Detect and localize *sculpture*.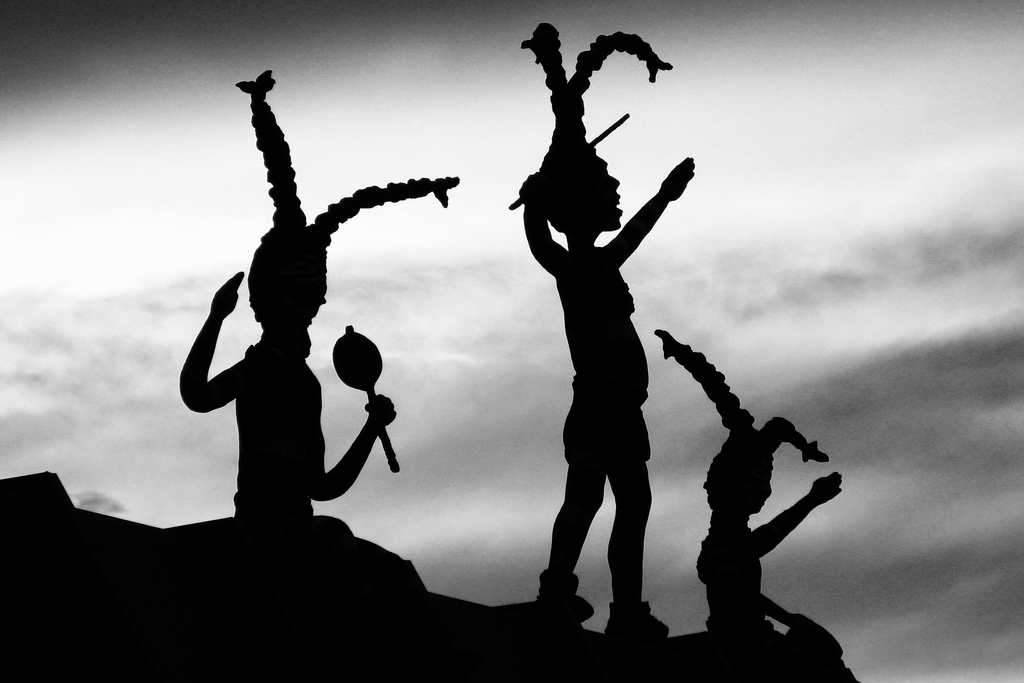
Localized at bbox=[164, 55, 465, 580].
